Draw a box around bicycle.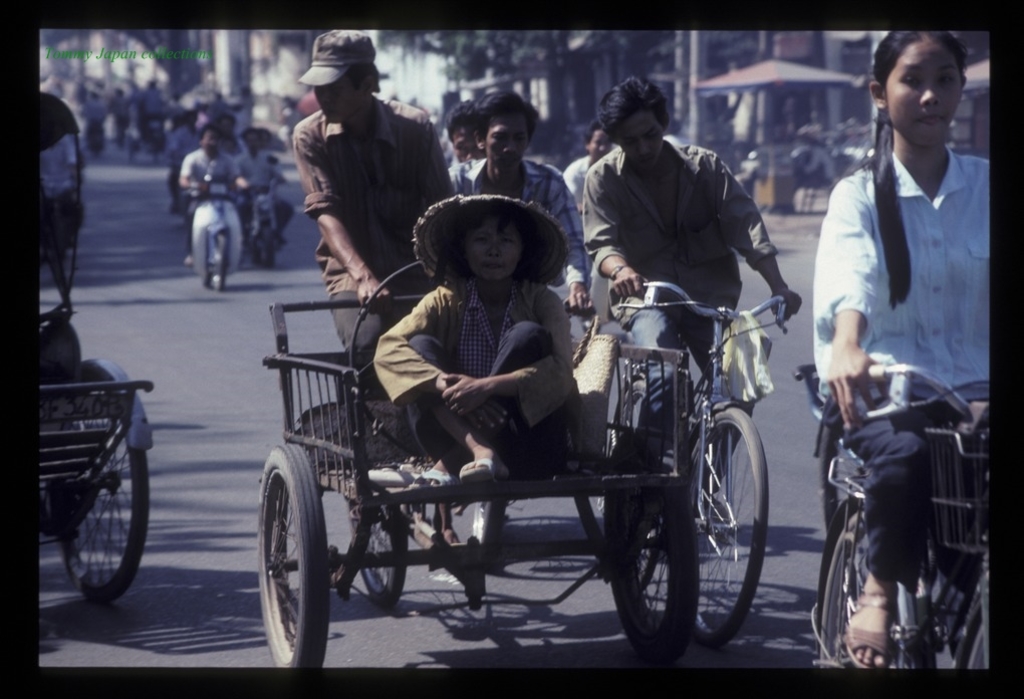
808/282/980/689.
